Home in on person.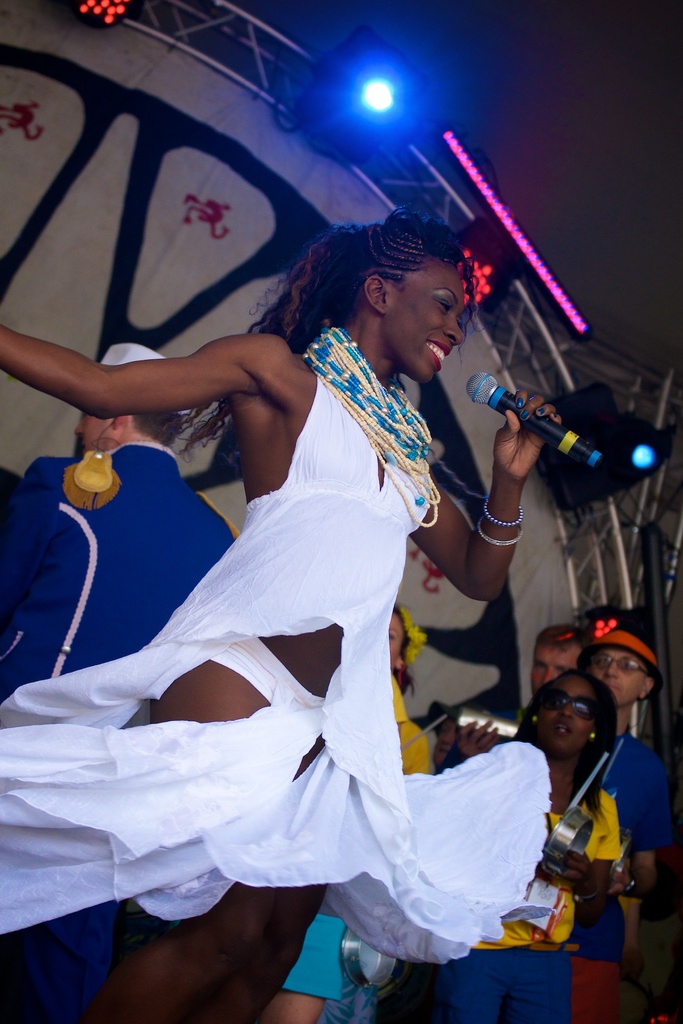
Homed in at locate(0, 332, 247, 1023).
